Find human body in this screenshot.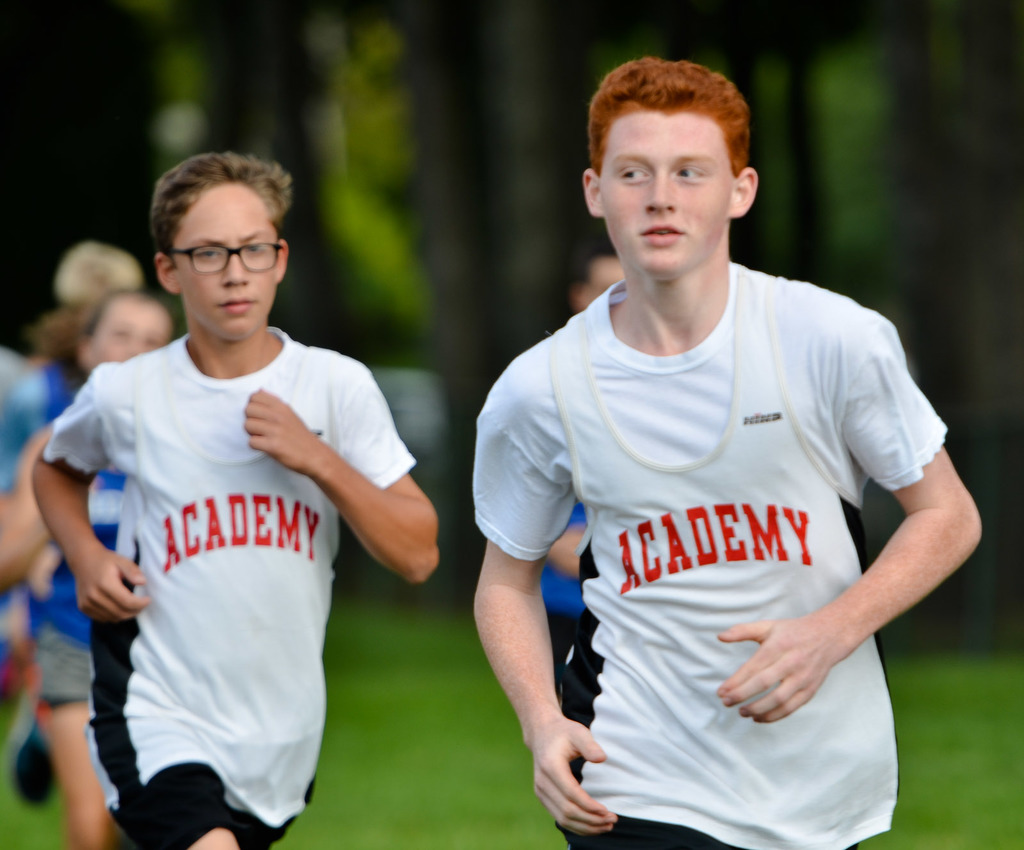
The bounding box for human body is locate(475, 67, 965, 849).
